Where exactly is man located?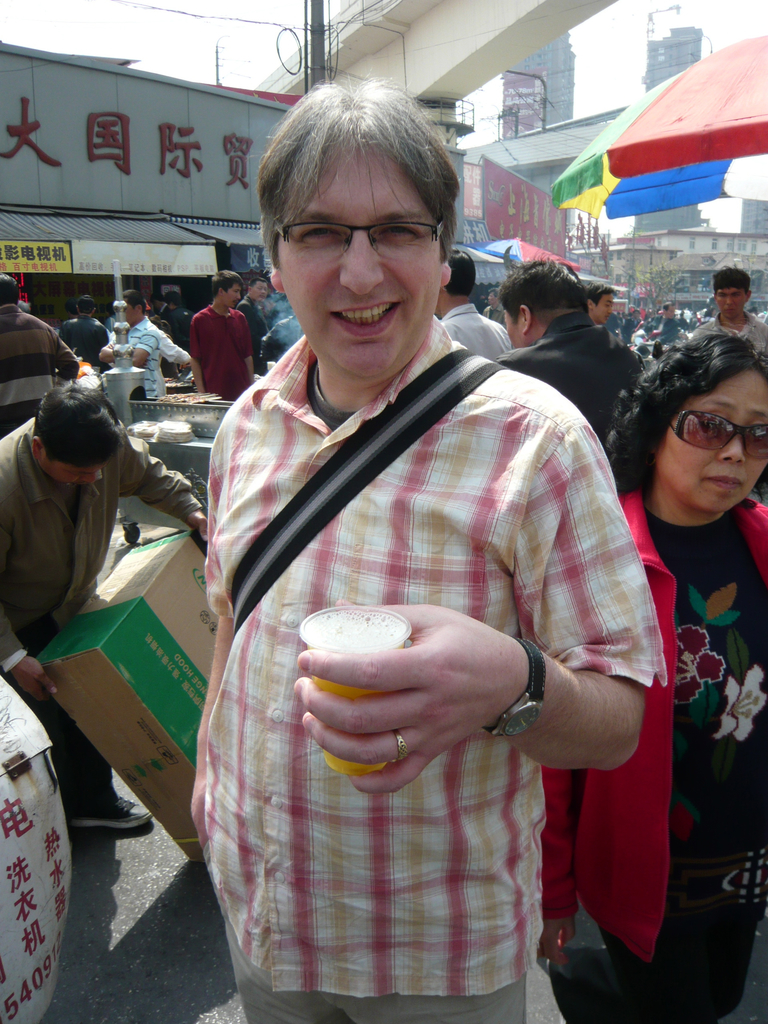
Its bounding box is BBox(0, 273, 79, 435).
